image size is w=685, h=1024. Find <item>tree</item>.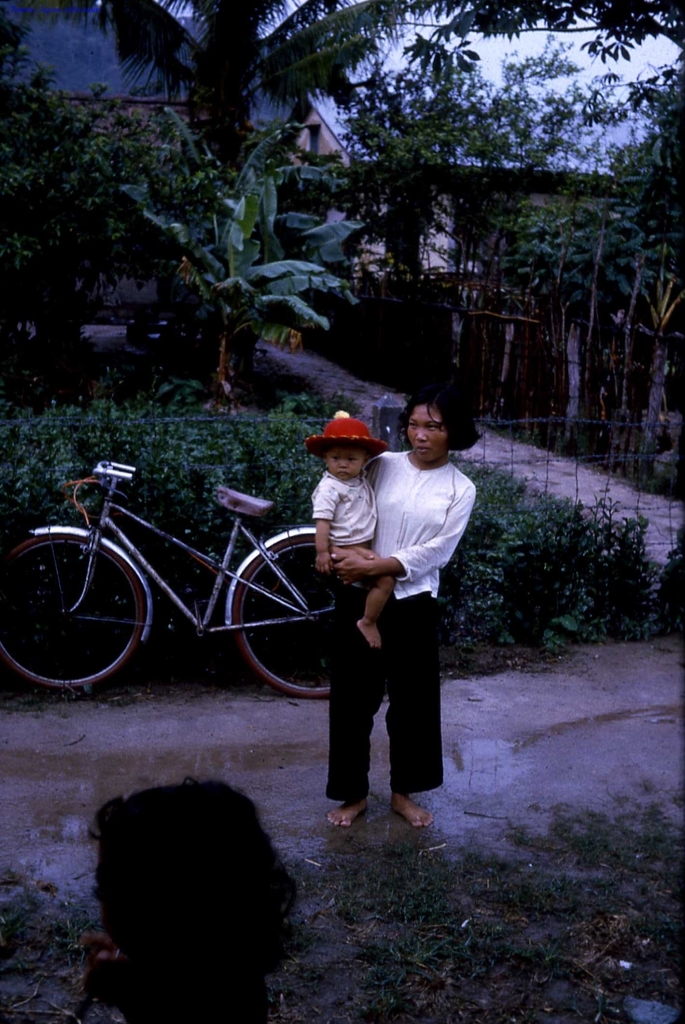
(left=401, top=0, right=684, bottom=88).
